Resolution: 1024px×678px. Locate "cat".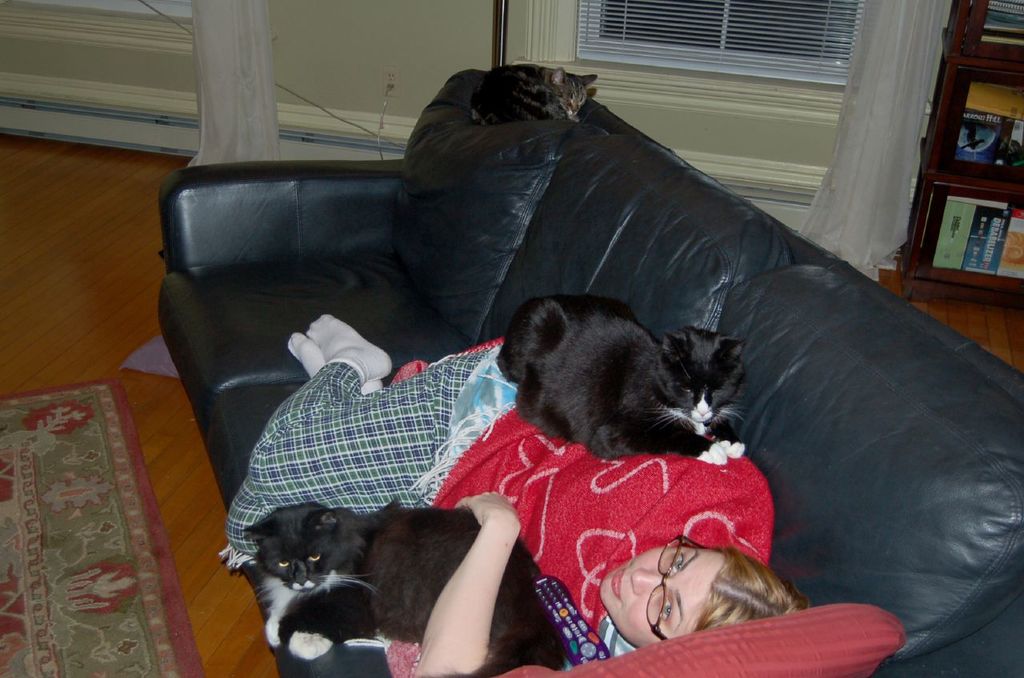
235 504 568 676.
